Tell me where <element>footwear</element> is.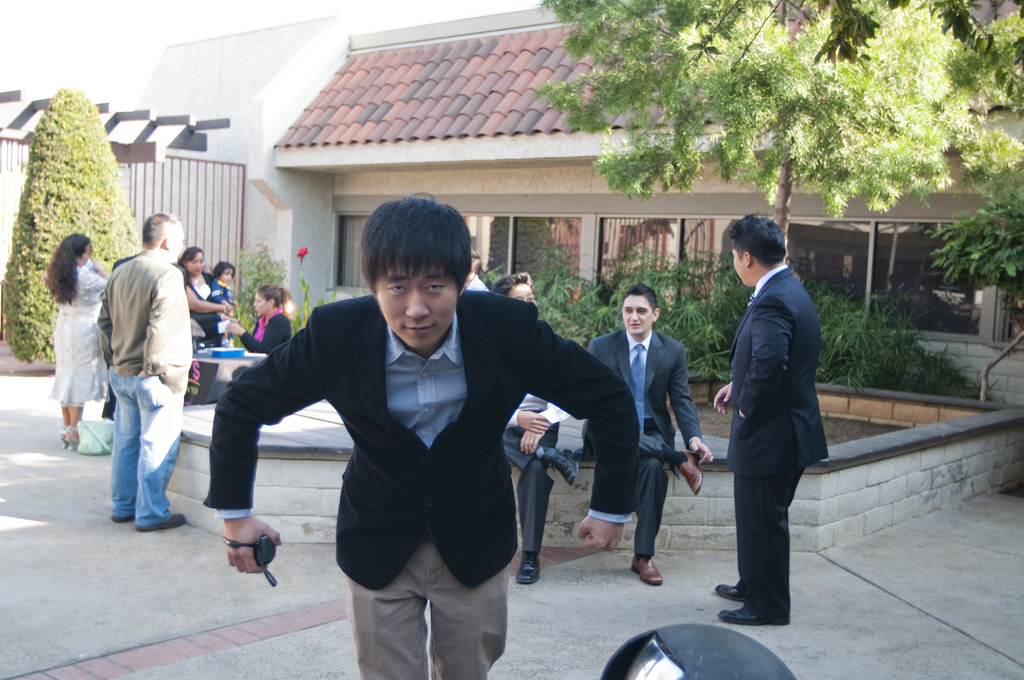
<element>footwear</element> is at locate(110, 510, 136, 524).
